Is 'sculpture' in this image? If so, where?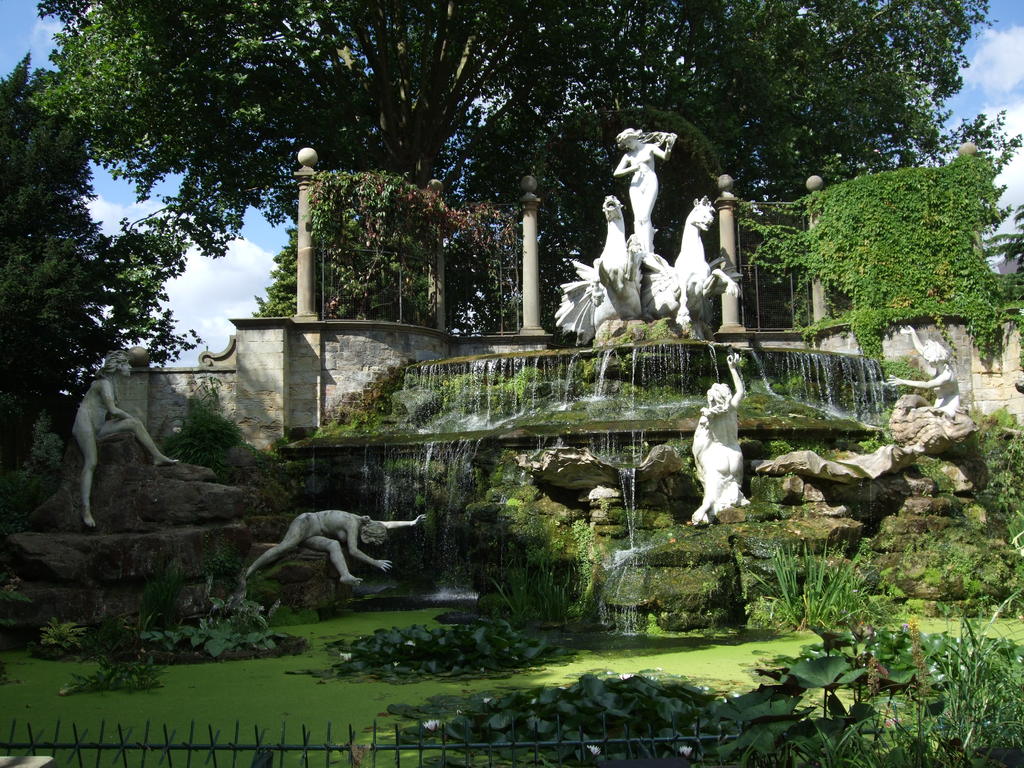
Yes, at (893,326,961,437).
